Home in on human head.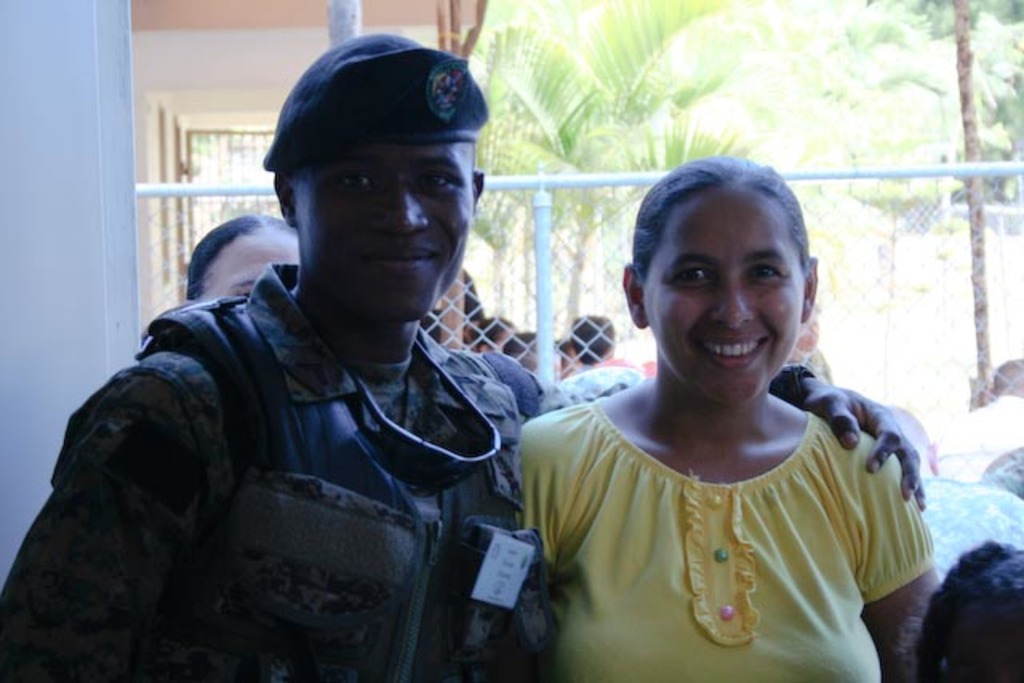
Homed in at rect(621, 158, 819, 416).
